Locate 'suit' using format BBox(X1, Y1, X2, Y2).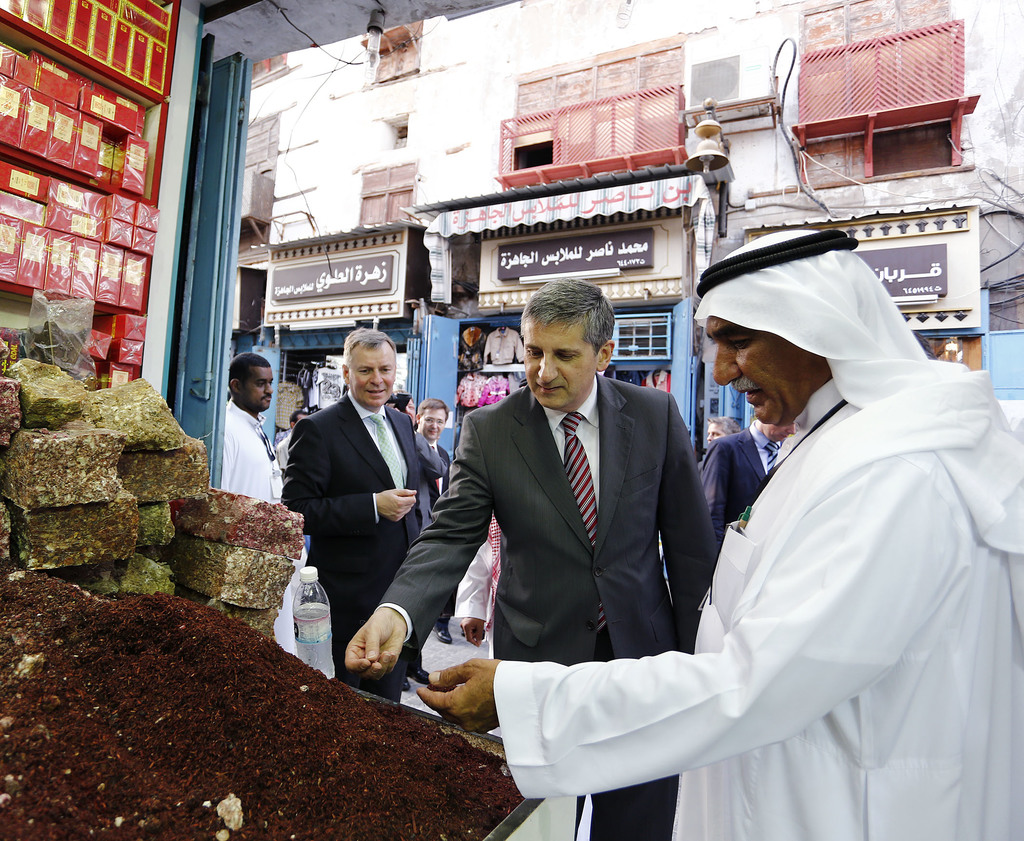
BBox(413, 429, 449, 536).
